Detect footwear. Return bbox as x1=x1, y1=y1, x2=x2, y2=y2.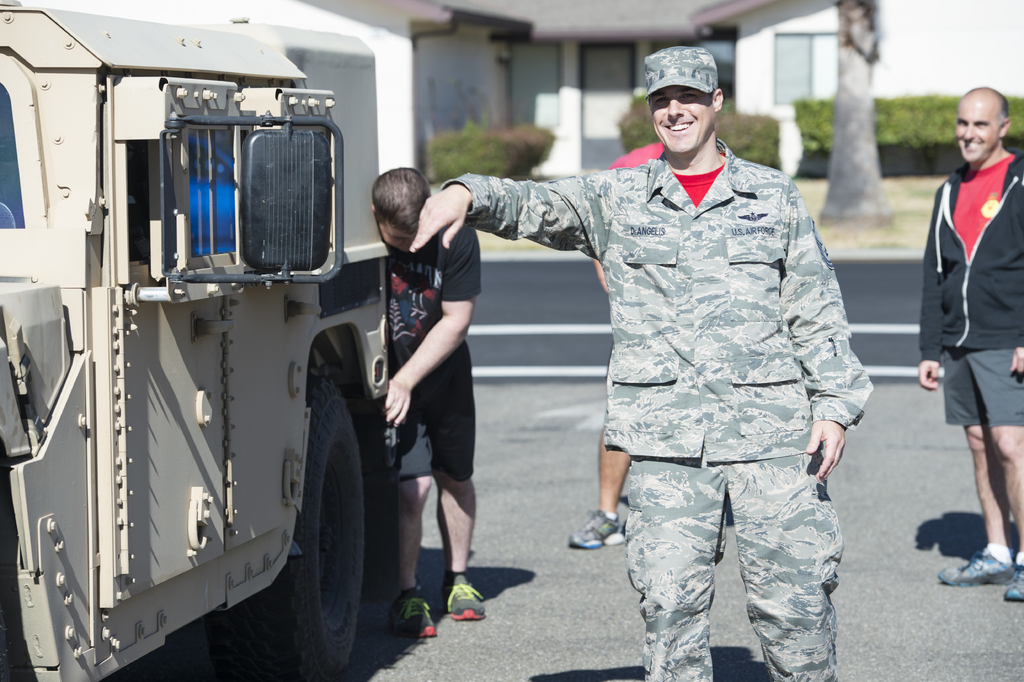
x1=921, y1=547, x2=1018, y2=593.
